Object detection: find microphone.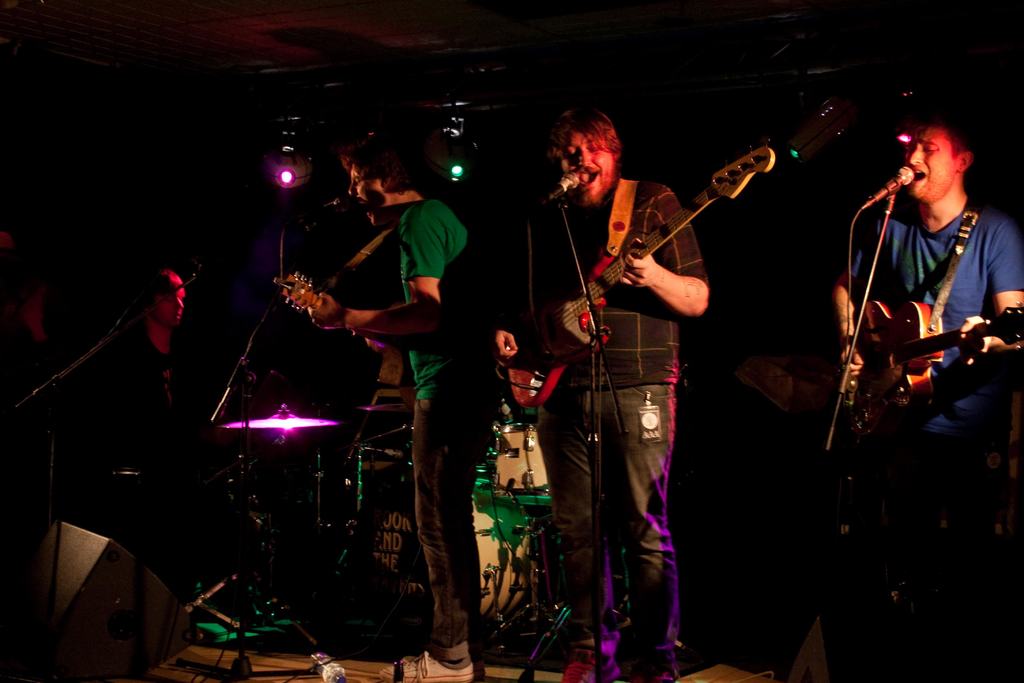
(295, 195, 345, 222).
